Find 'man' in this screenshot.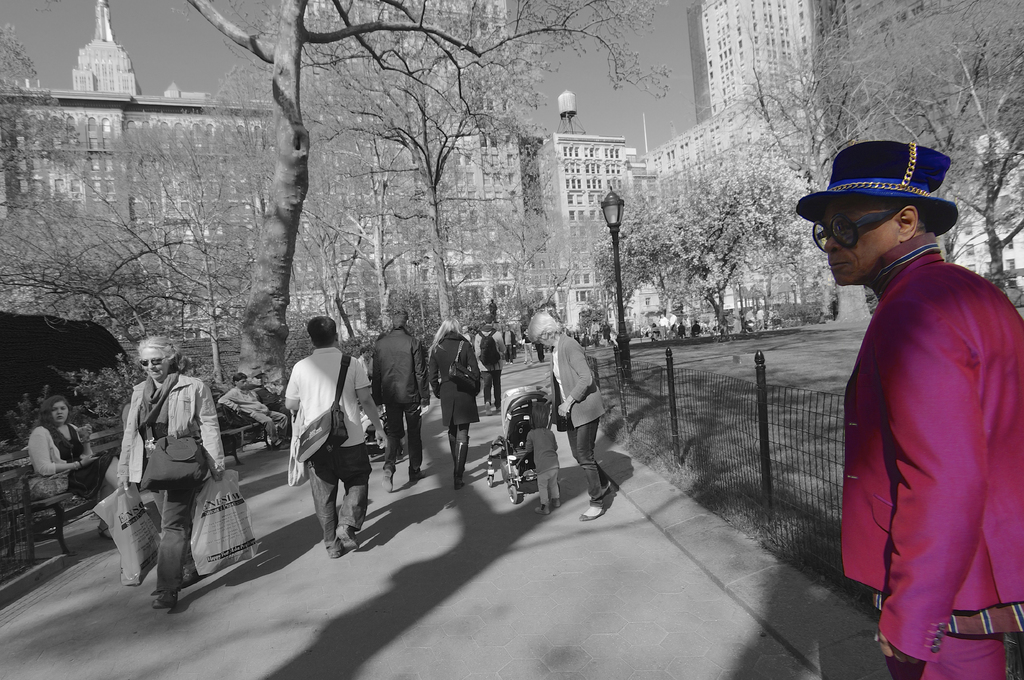
The bounding box for 'man' is [x1=355, y1=345, x2=369, y2=378].
